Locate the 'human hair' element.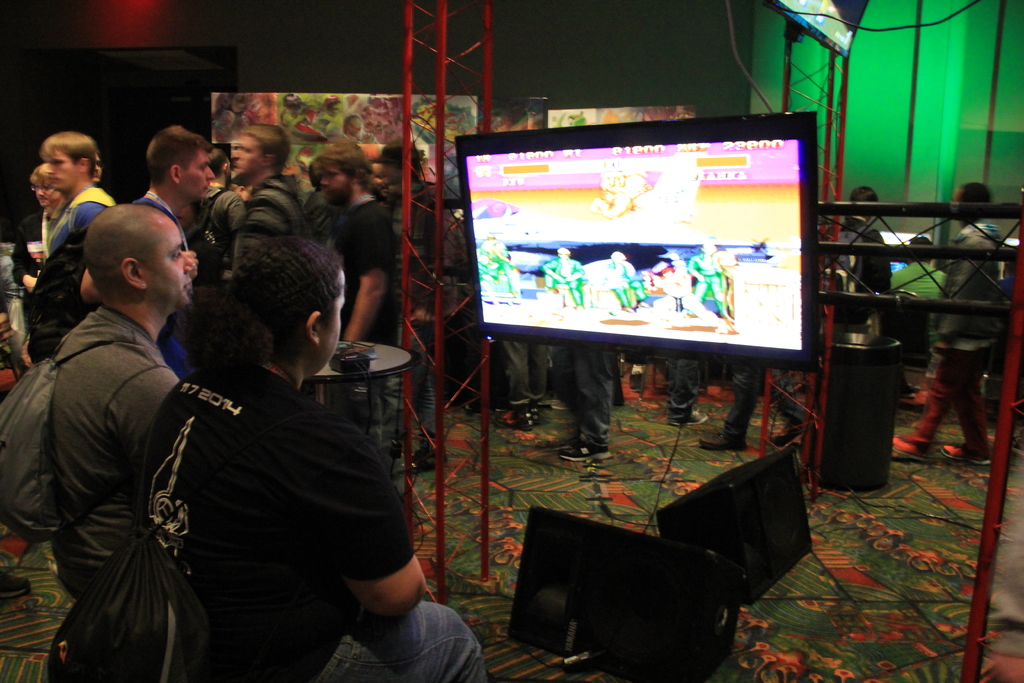
Element bbox: pyautogui.locateOnScreen(309, 137, 375, 188).
